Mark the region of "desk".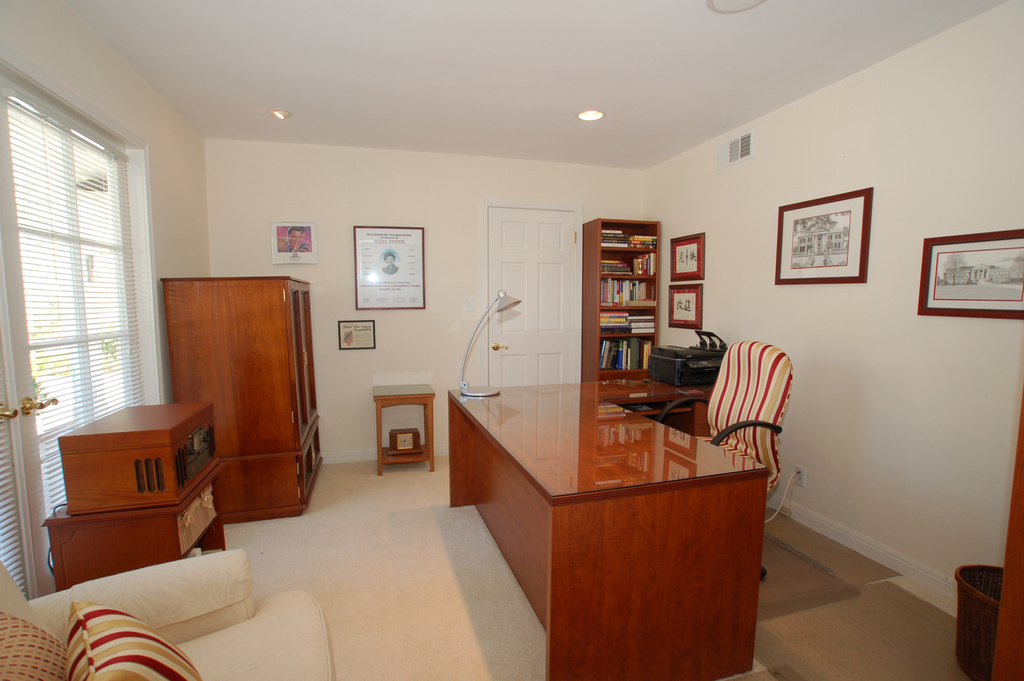
Region: <box>429,377,799,662</box>.
